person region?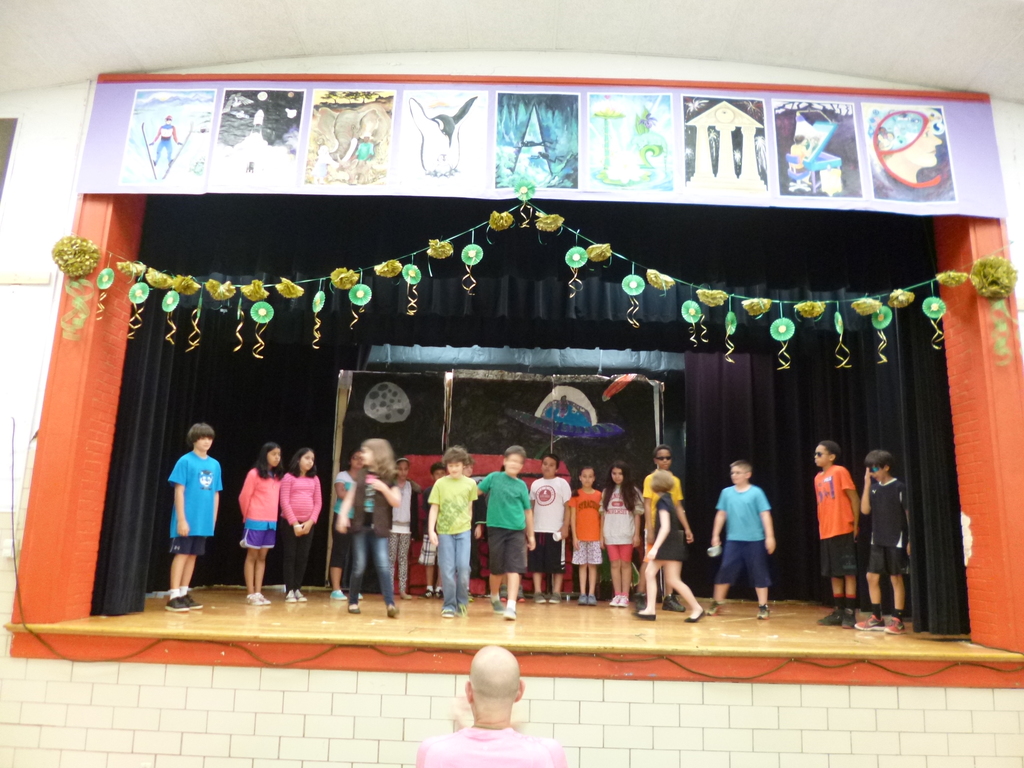
x1=811, y1=435, x2=863, y2=628
